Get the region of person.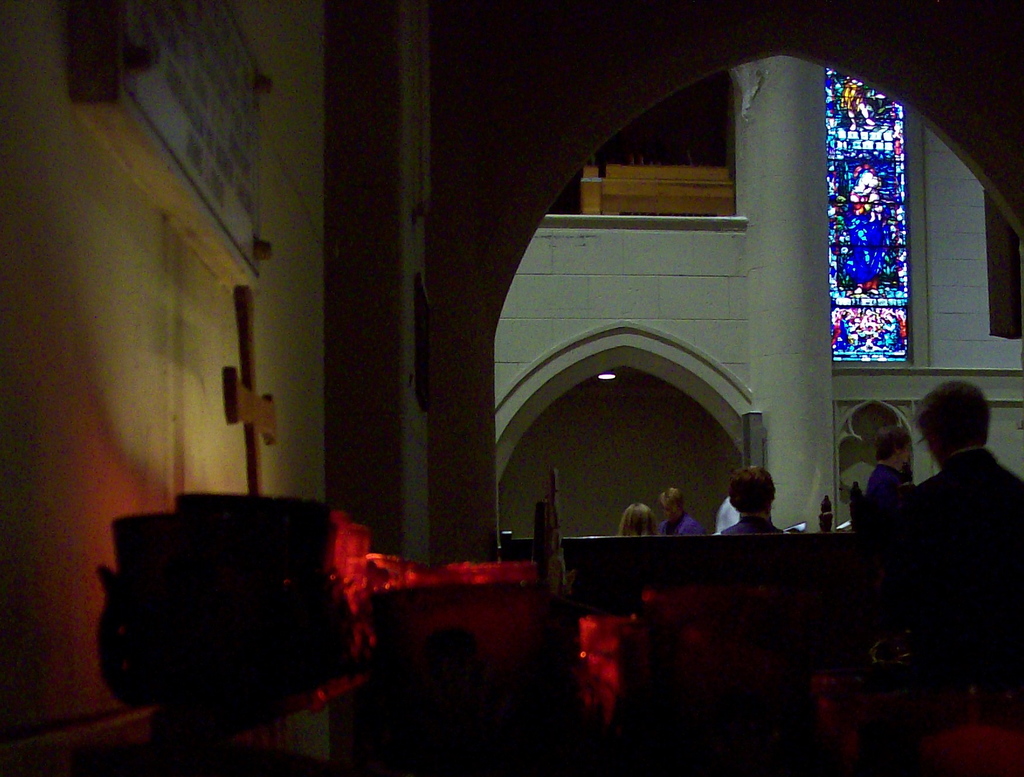
904,376,1023,664.
